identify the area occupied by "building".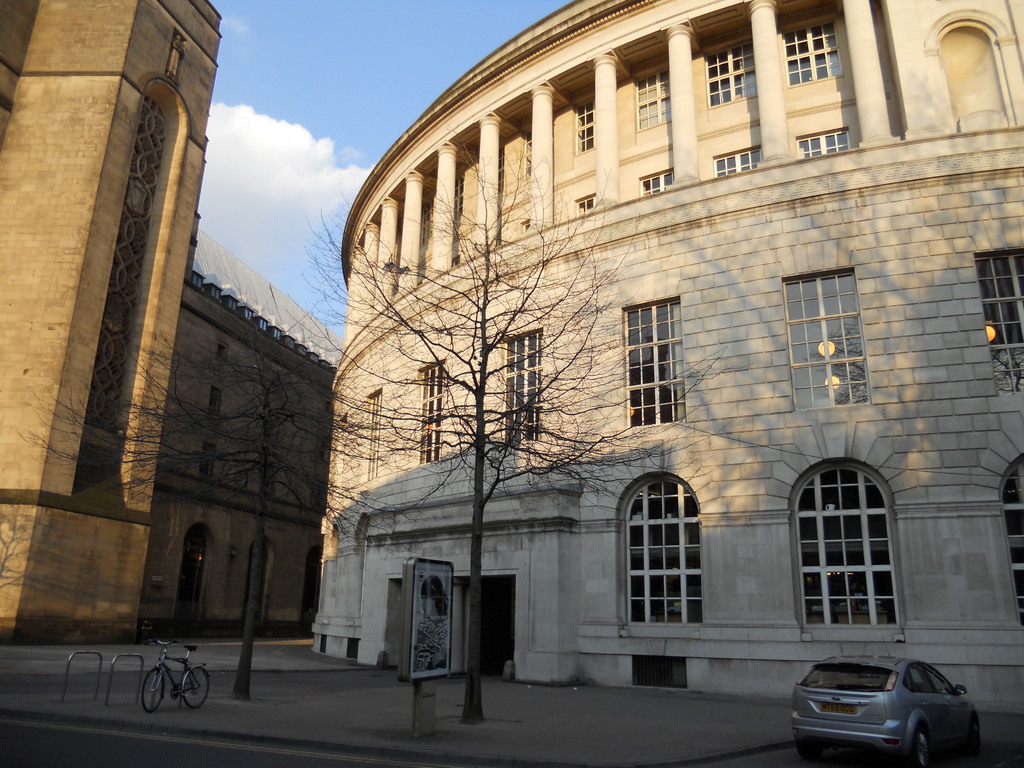
Area: 334 4 1021 744.
